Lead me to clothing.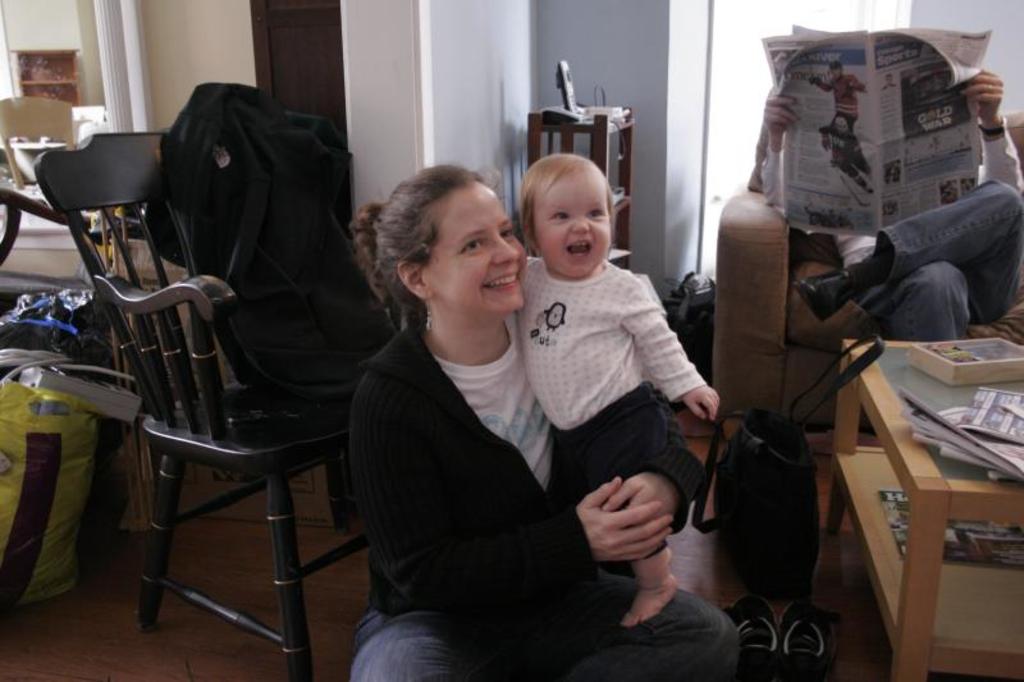
Lead to 517, 253, 708, 555.
